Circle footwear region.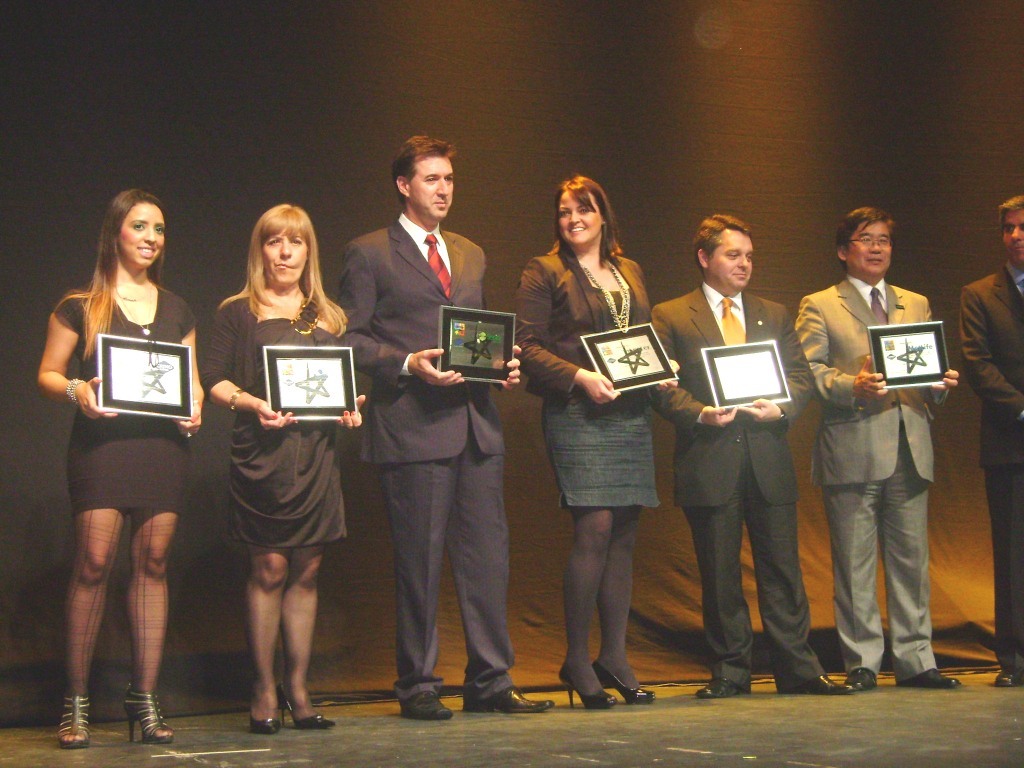
Region: Rect(276, 680, 338, 731).
